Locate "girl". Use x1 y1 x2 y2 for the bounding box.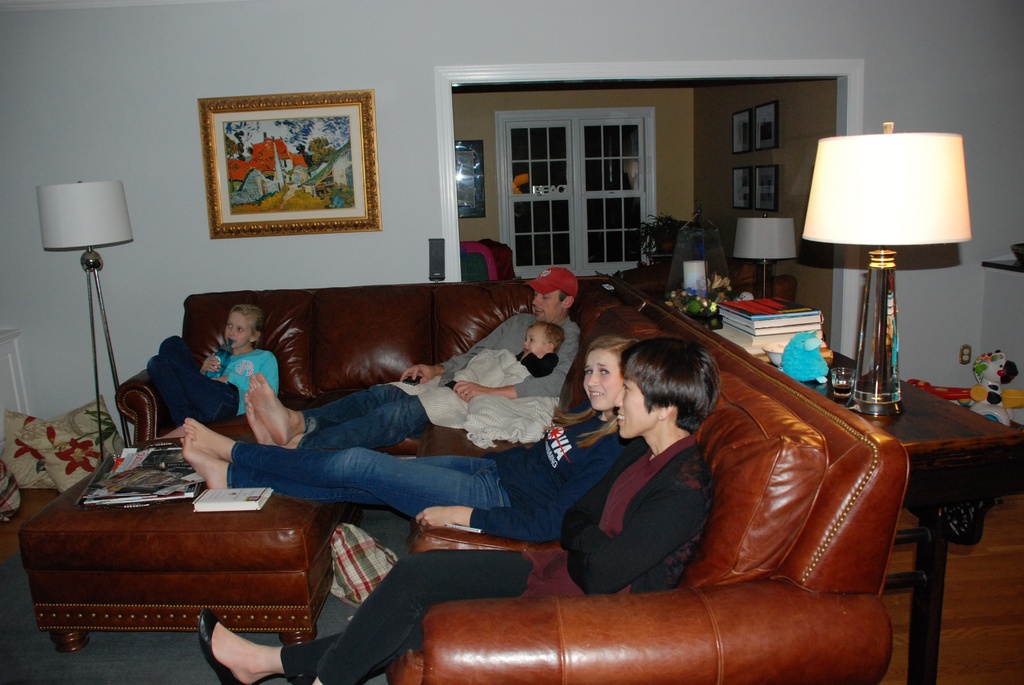
146 302 280 437.
